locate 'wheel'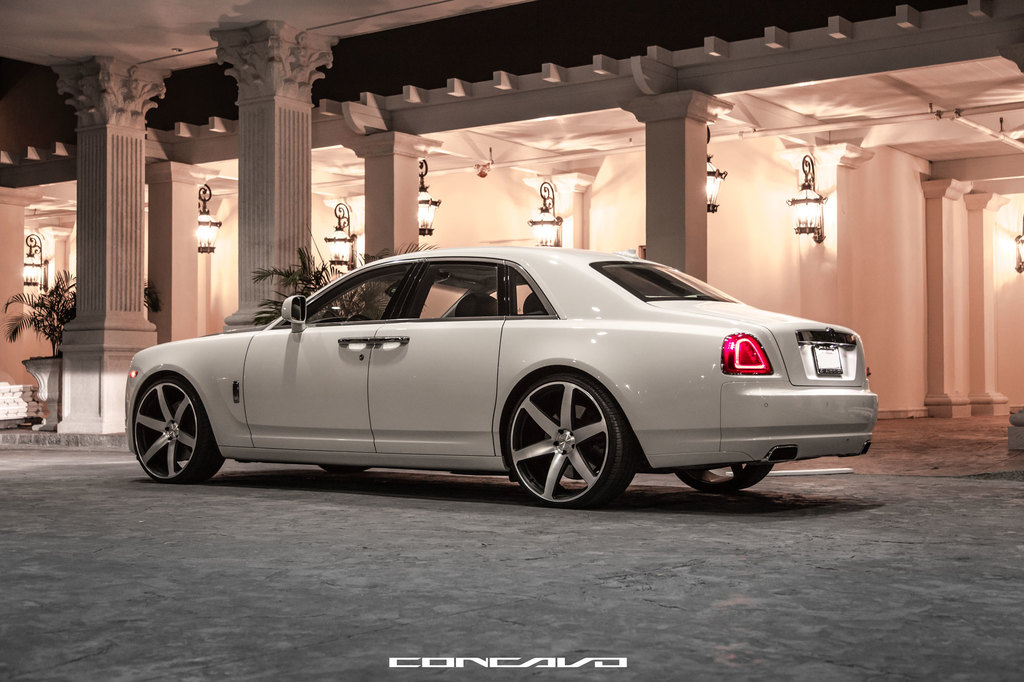
{"left": 321, "top": 461, "right": 373, "bottom": 475}
